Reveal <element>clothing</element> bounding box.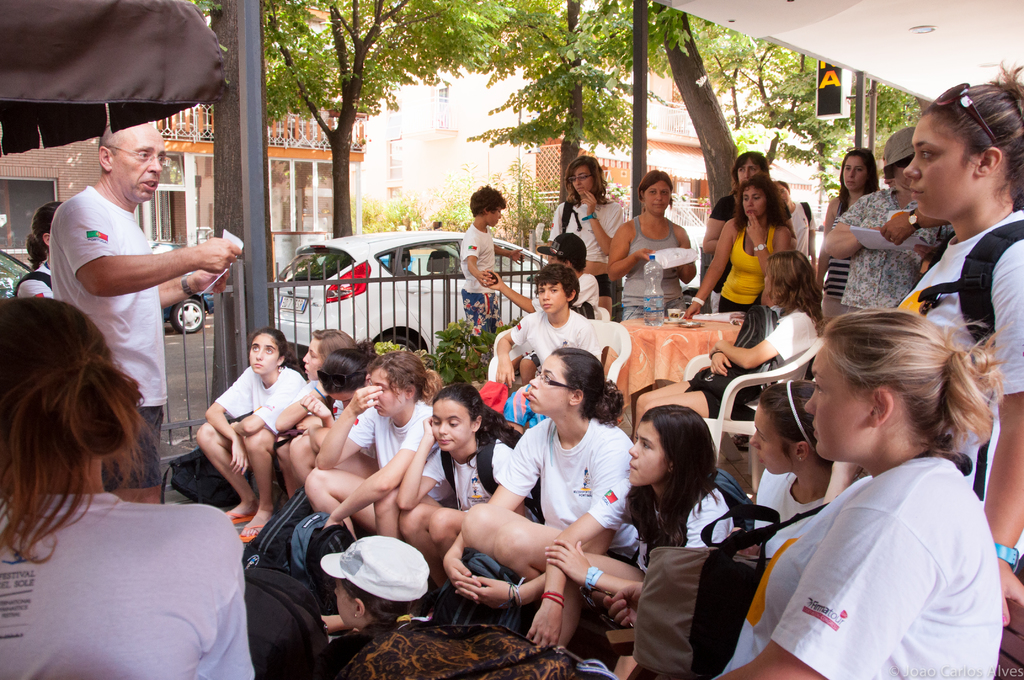
Revealed: bbox=[899, 208, 1023, 518].
